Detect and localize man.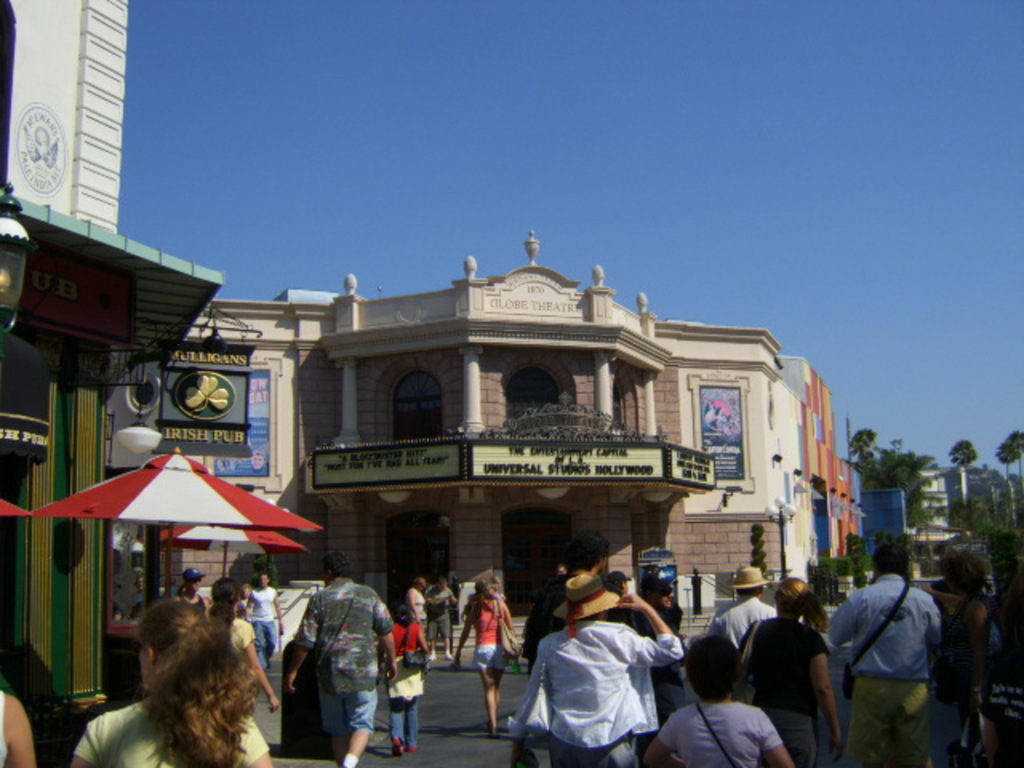
Localized at locate(286, 549, 403, 766).
